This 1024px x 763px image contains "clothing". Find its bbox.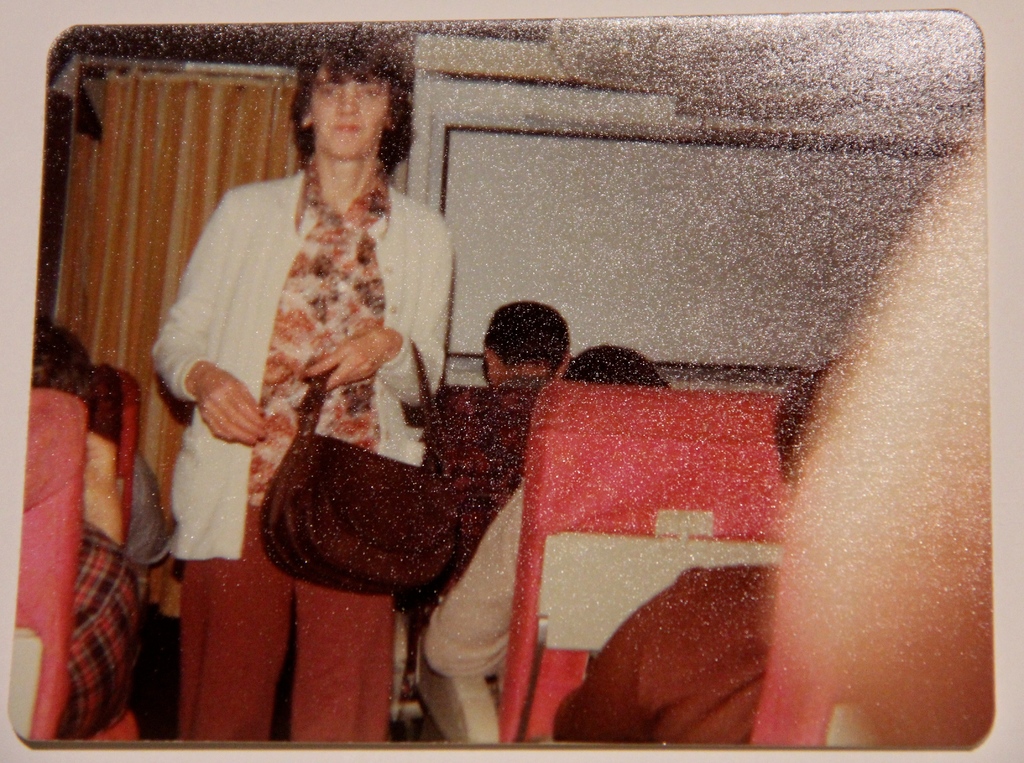
x1=252 y1=152 x2=389 y2=518.
